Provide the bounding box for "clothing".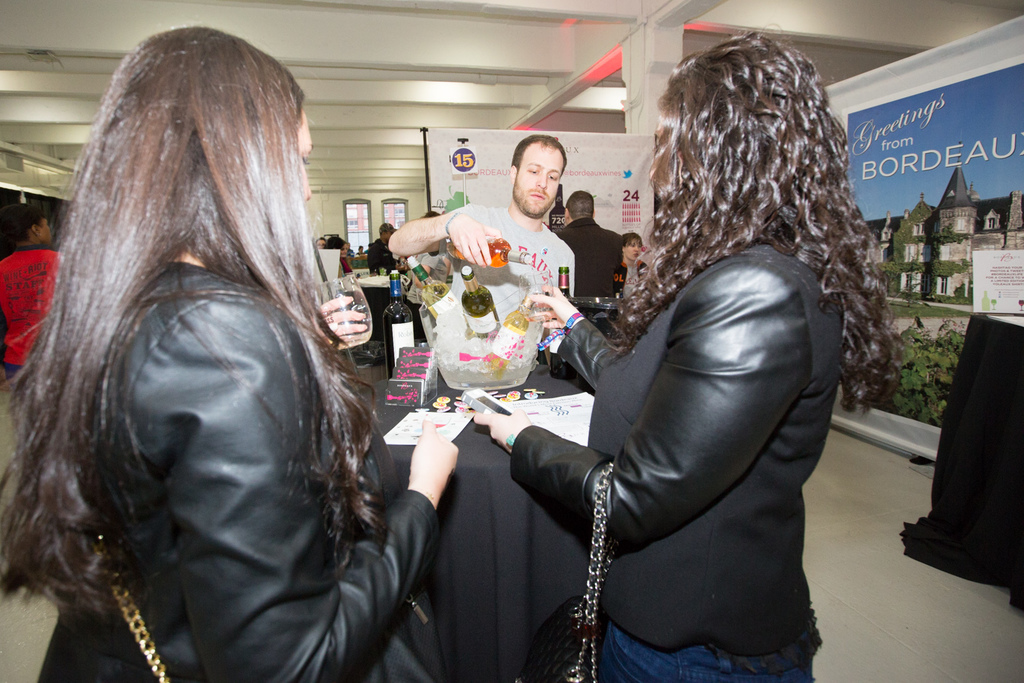
<bbox>617, 257, 634, 291</bbox>.
